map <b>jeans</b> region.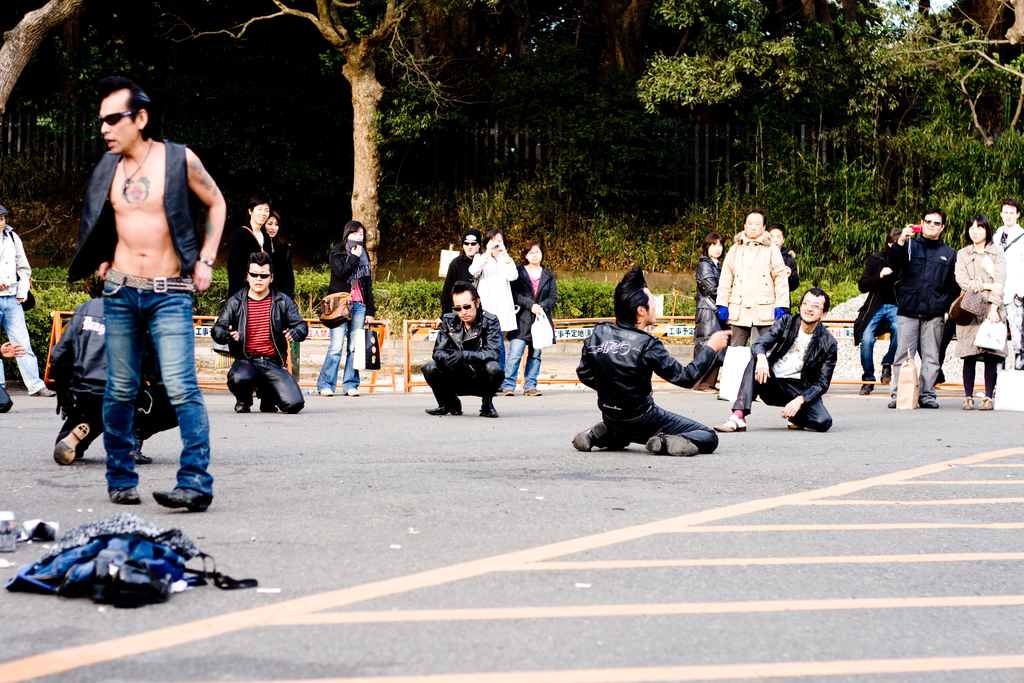
Mapped to Rect(500, 336, 539, 391).
